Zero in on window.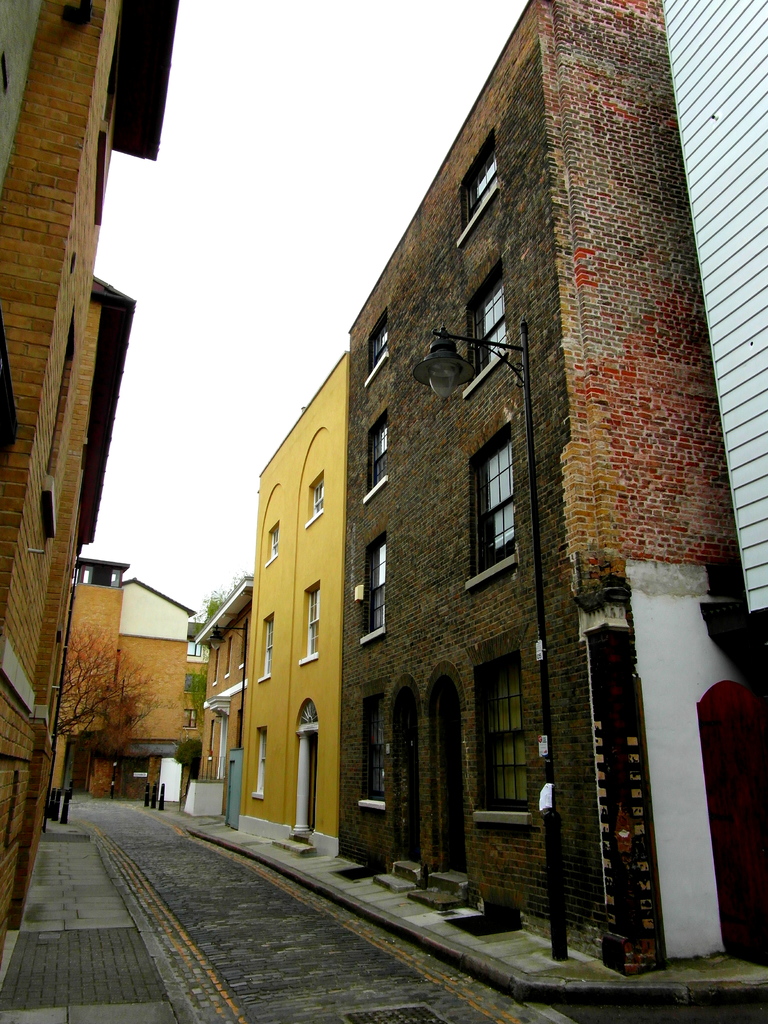
Zeroed in: x1=305, y1=588, x2=319, y2=657.
